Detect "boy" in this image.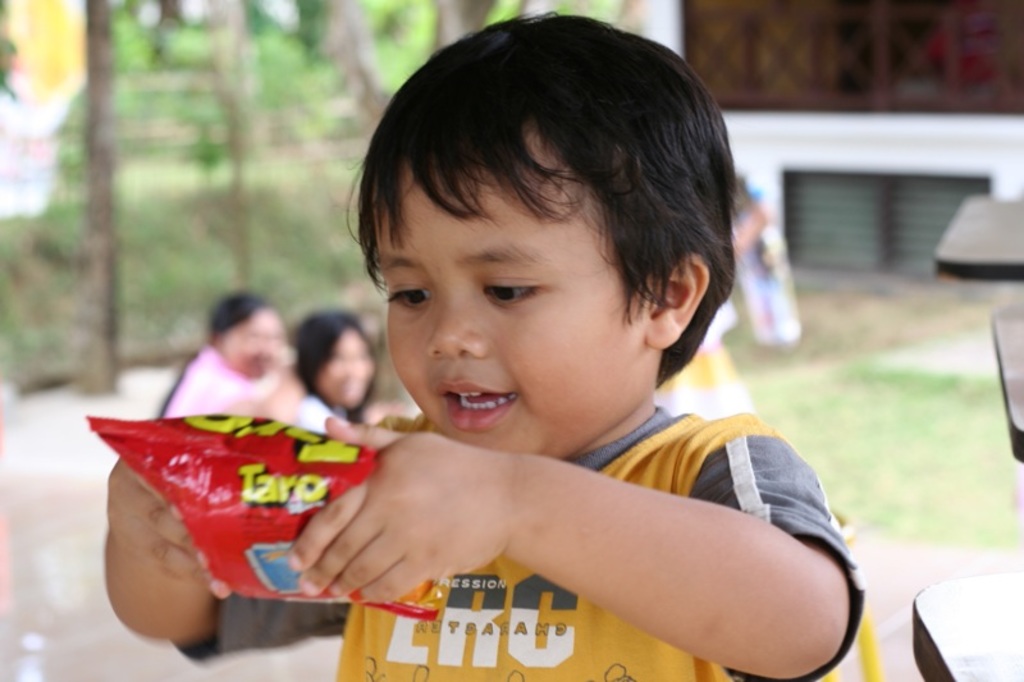
Detection: select_region(100, 6, 879, 681).
